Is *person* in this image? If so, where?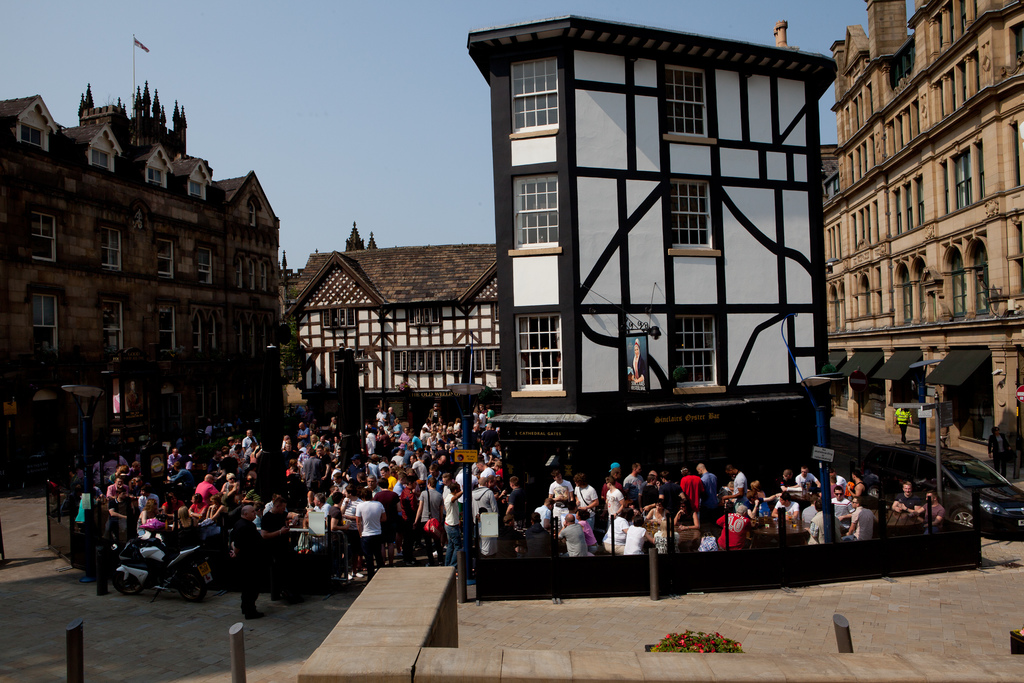
Yes, at x1=355 y1=488 x2=385 y2=579.
